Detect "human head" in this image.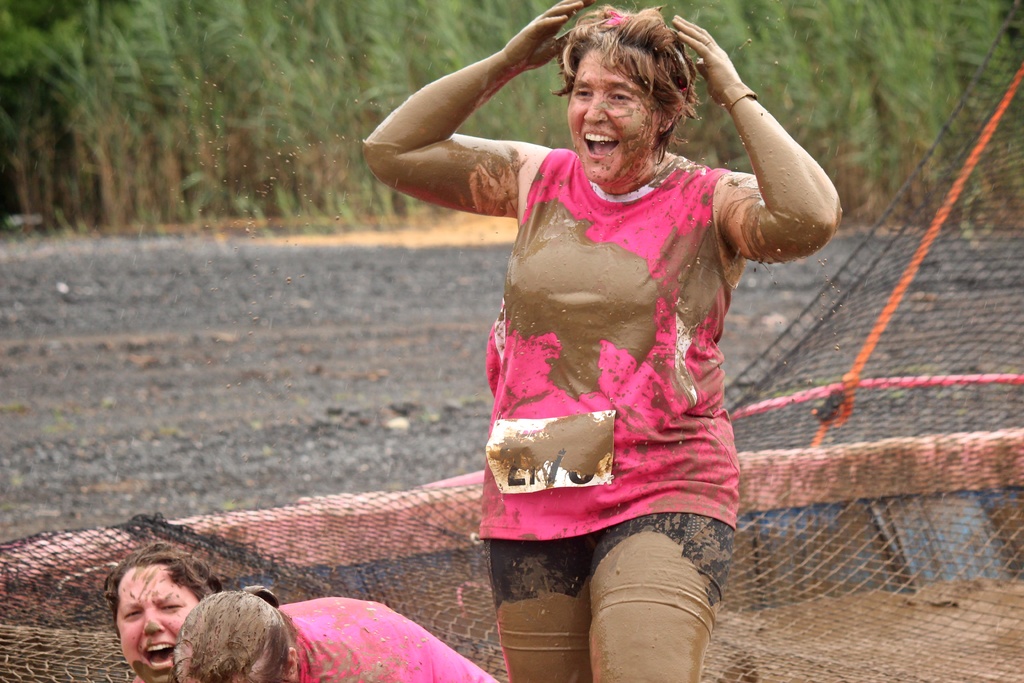
Detection: {"left": 554, "top": 8, "right": 697, "bottom": 185}.
